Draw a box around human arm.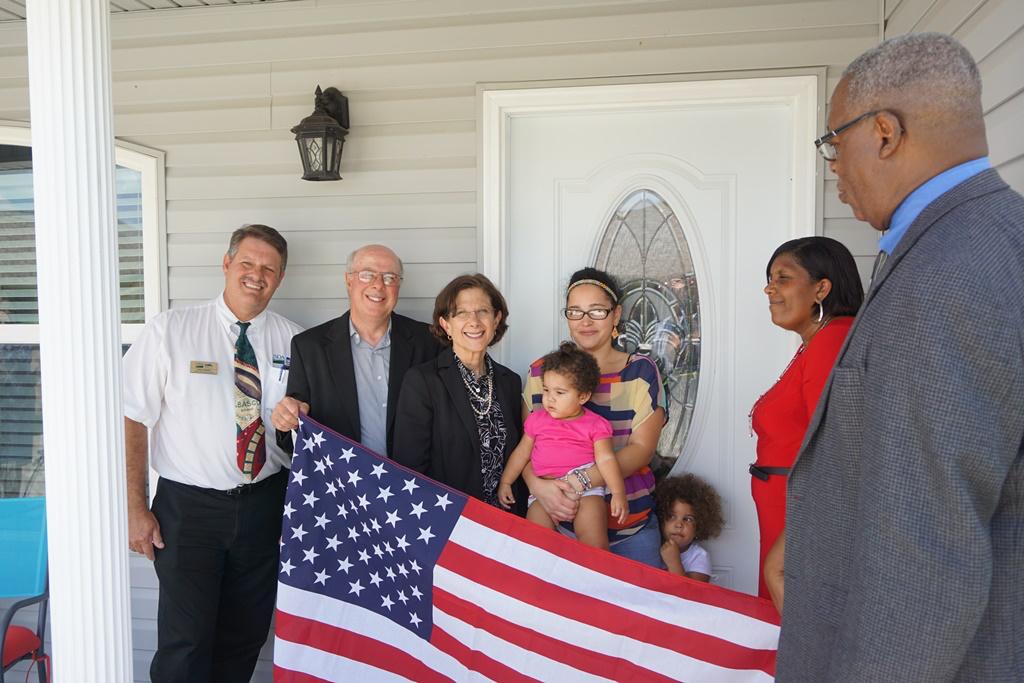
select_region(543, 354, 668, 521).
